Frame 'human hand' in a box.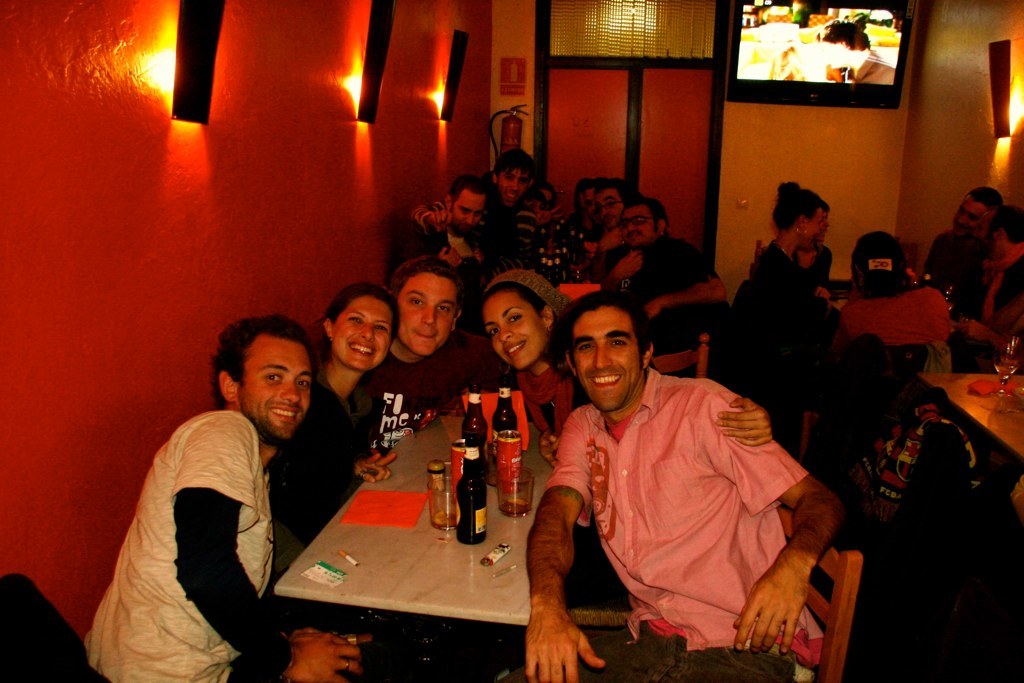
438/247/463/270.
